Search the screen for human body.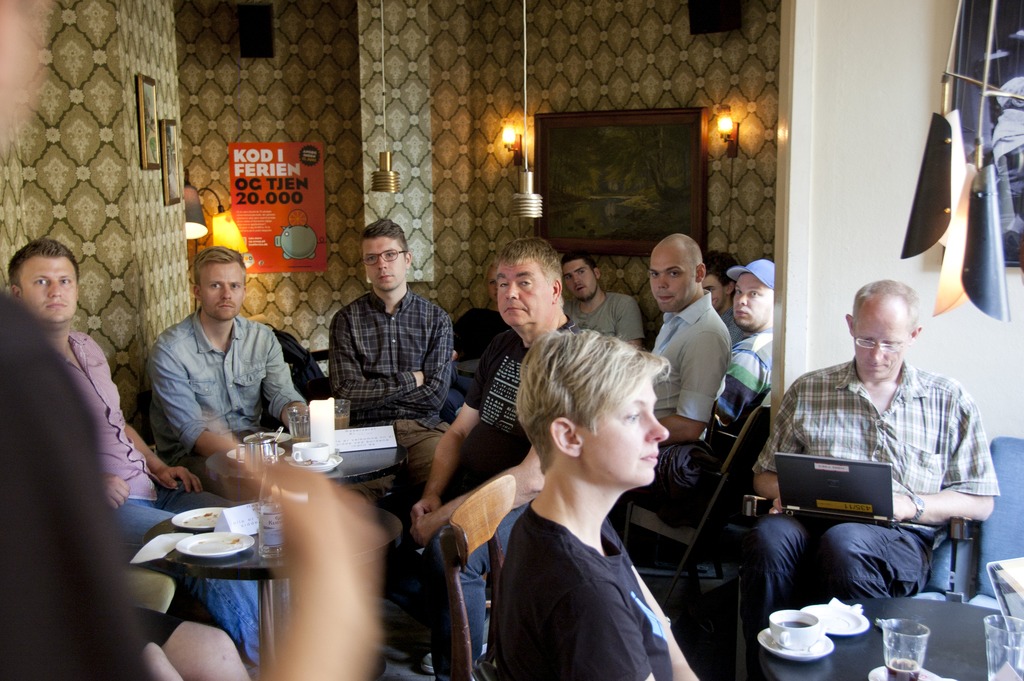
Found at l=702, t=325, r=788, b=480.
